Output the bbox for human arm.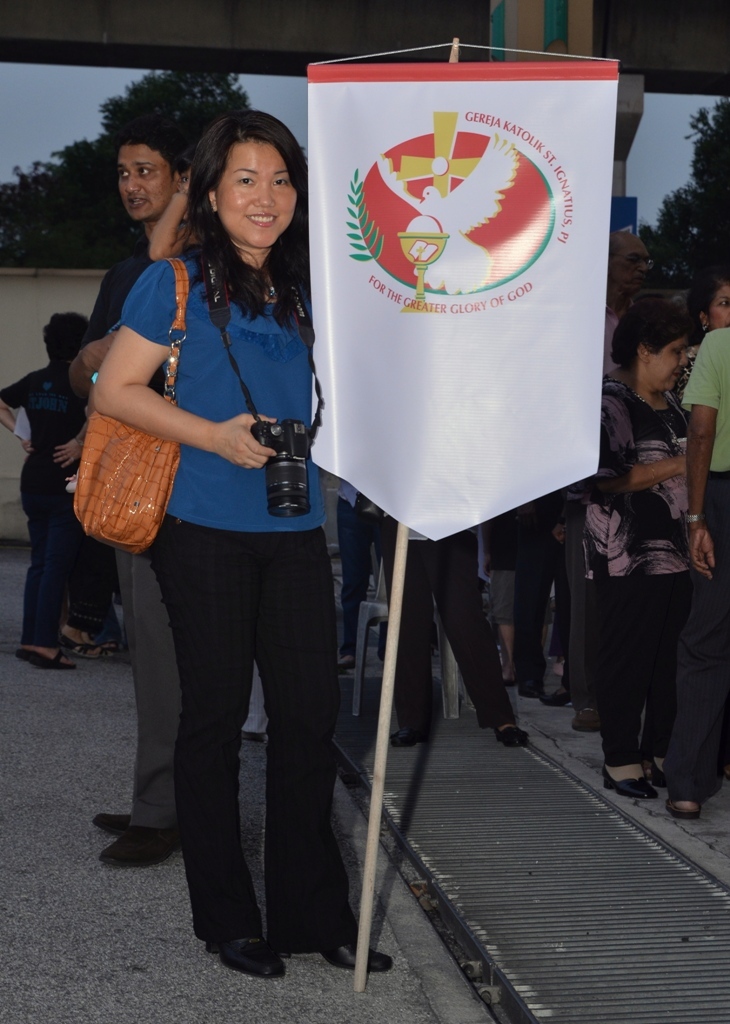
<region>0, 373, 36, 456</region>.
